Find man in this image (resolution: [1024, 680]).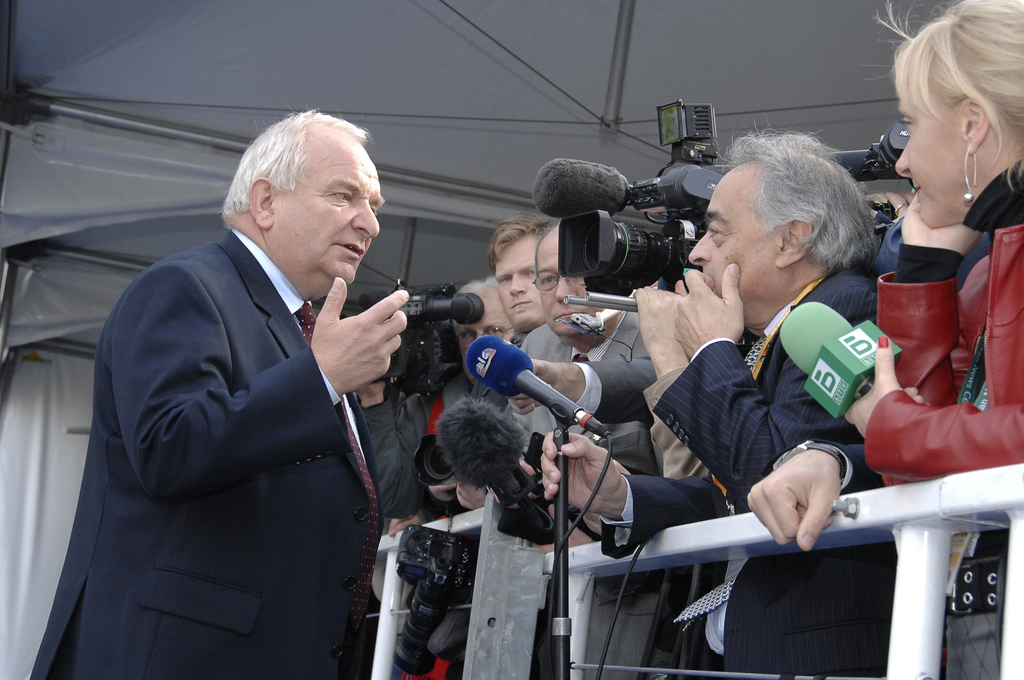
346 366 499 679.
